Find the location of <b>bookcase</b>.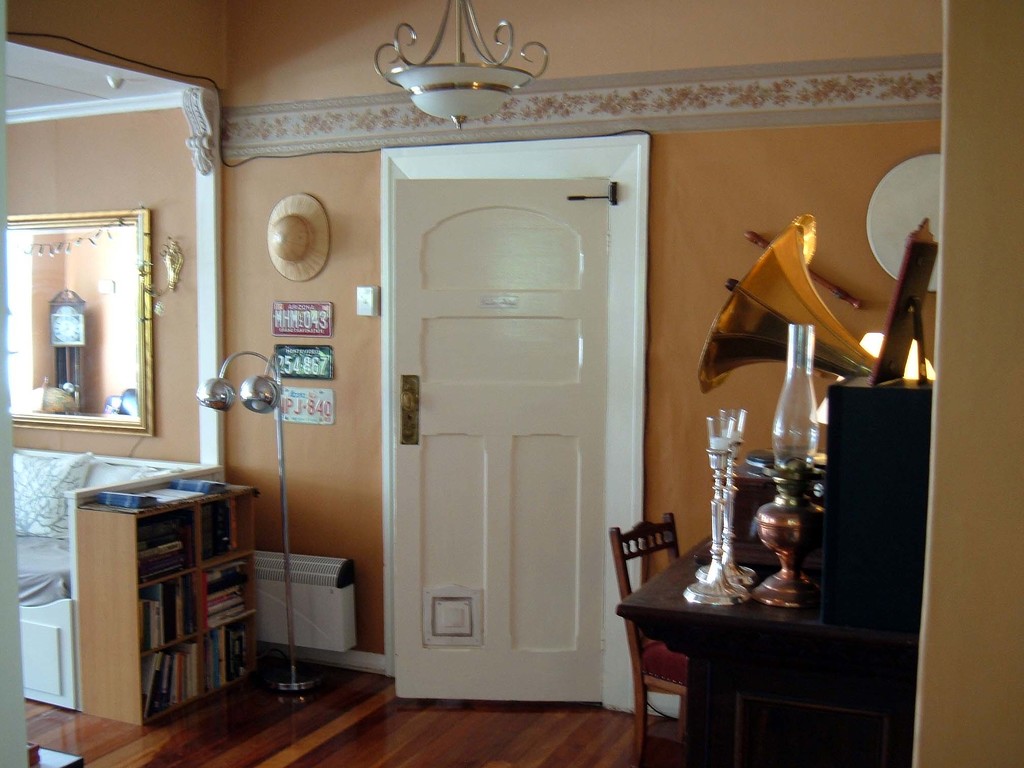
Location: 68,478,268,752.
